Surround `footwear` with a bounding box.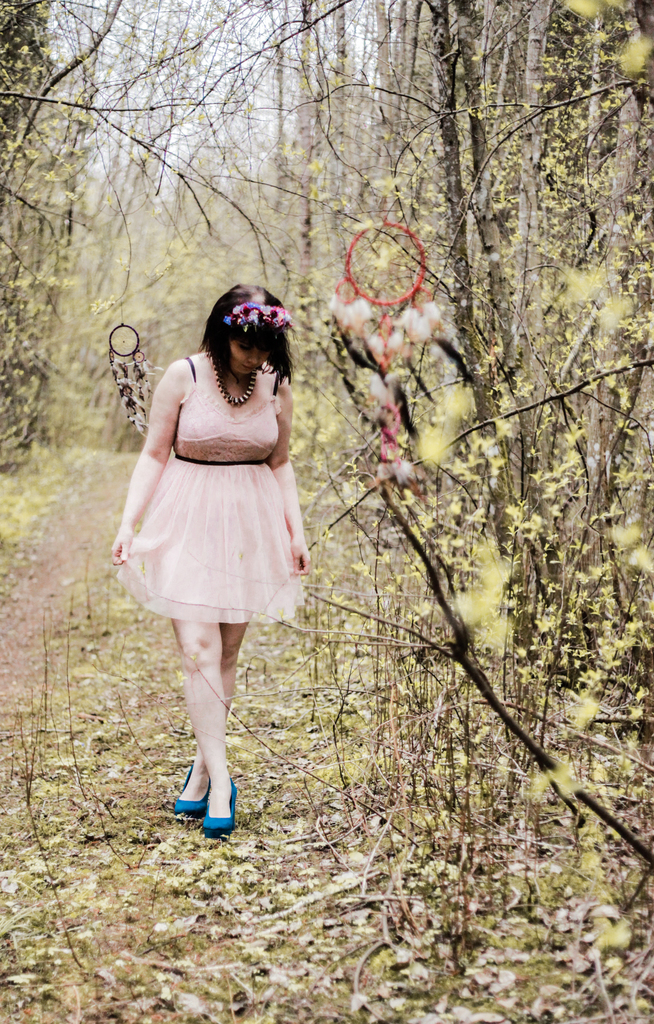
(160,754,246,840).
